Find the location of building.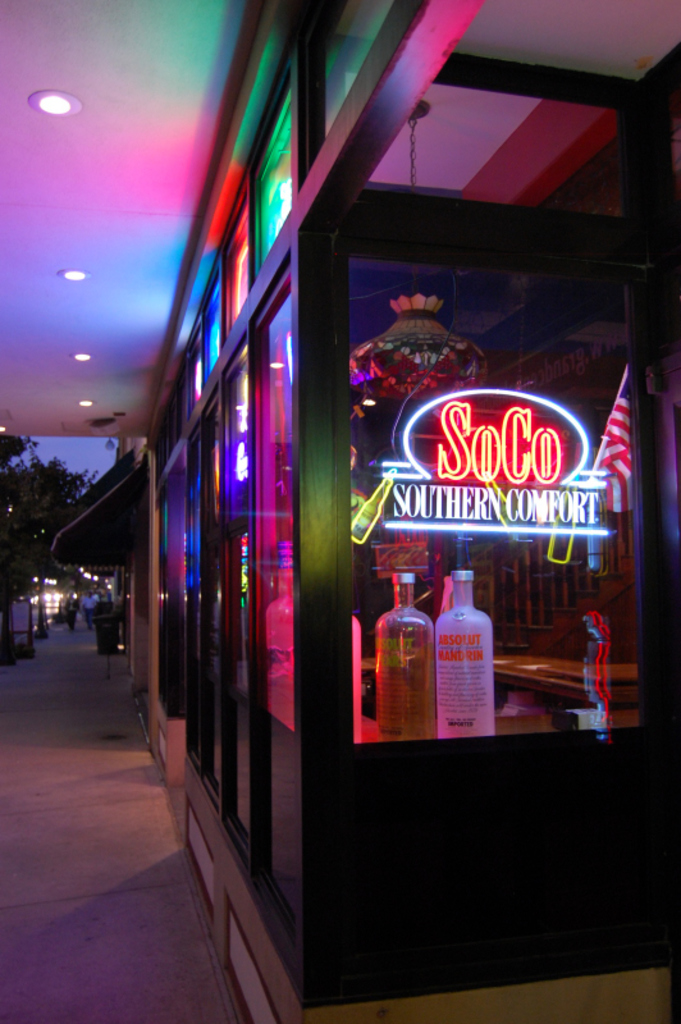
Location: left=0, top=0, right=680, bottom=1023.
